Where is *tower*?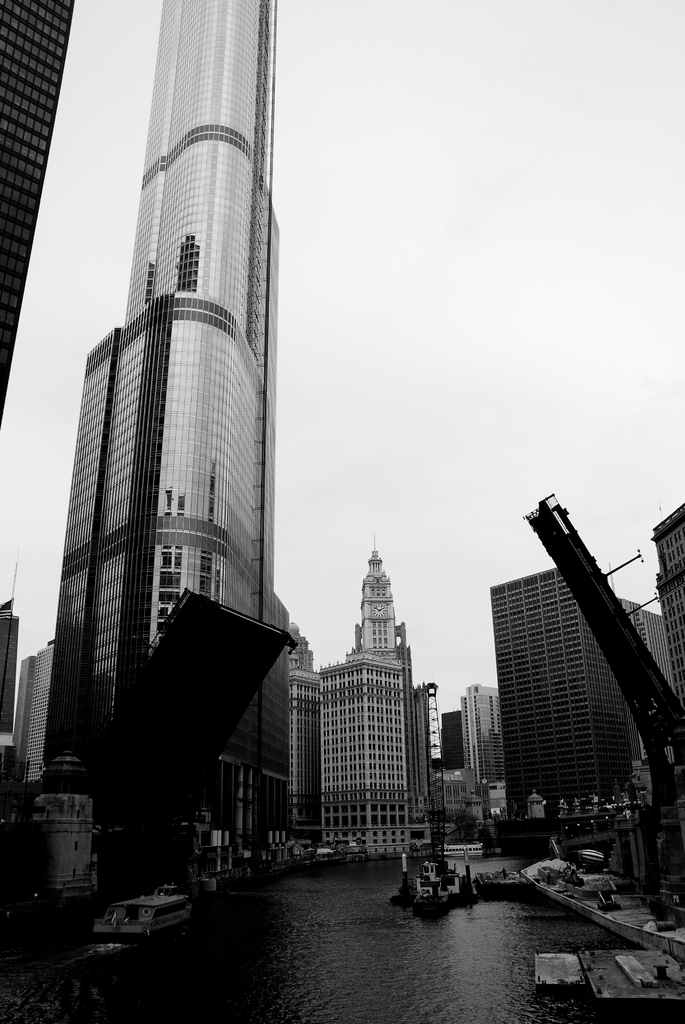
462 684 503 794.
